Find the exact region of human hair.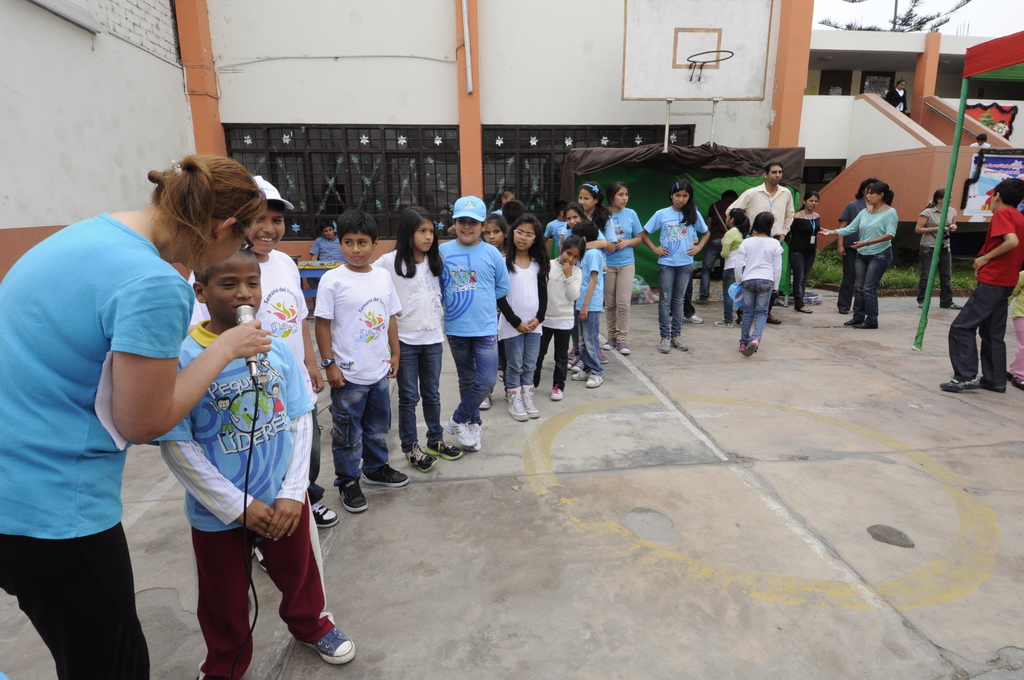
Exact region: <box>747,210,773,240</box>.
